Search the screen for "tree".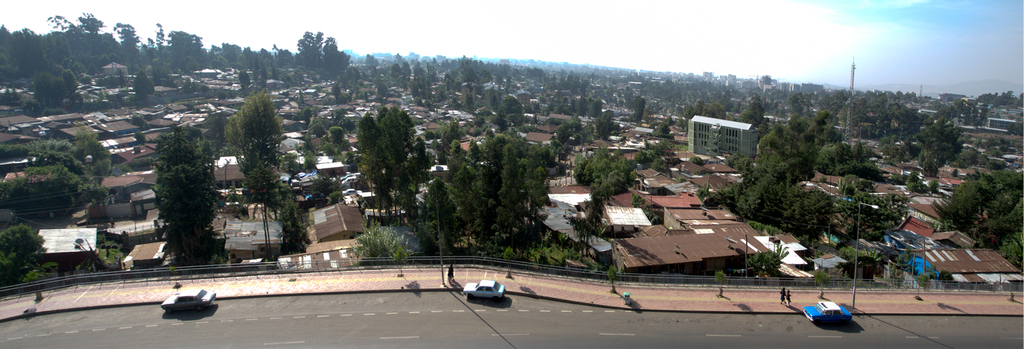
Found at {"x1": 774, "y1": 247, "x2": 789, "y2": 272}.
